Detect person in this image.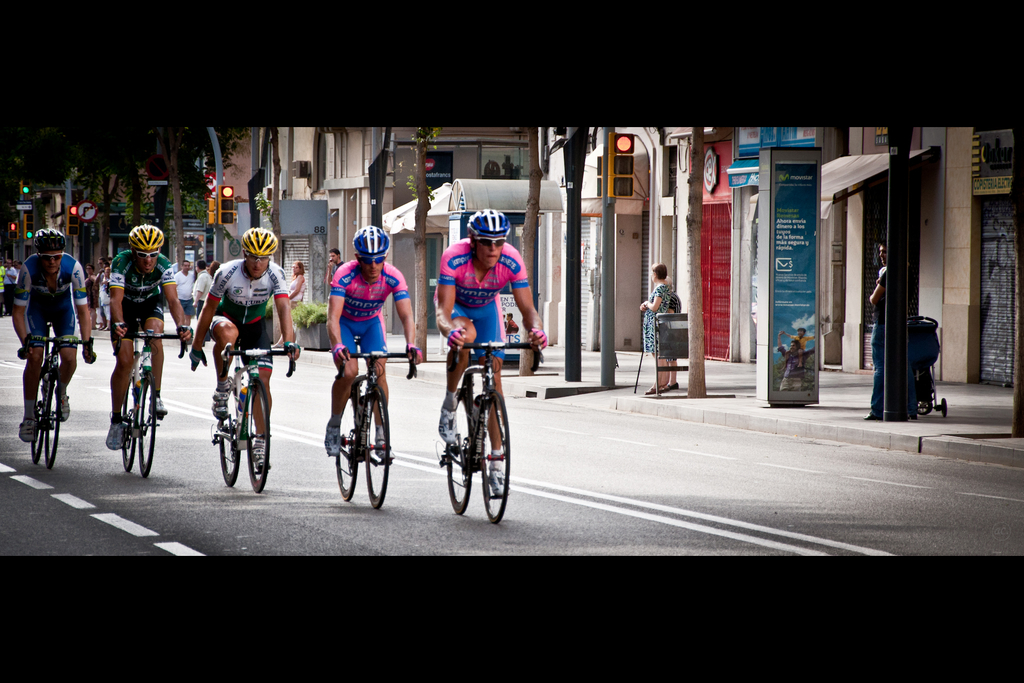
Detection: 868/242/890/422.
